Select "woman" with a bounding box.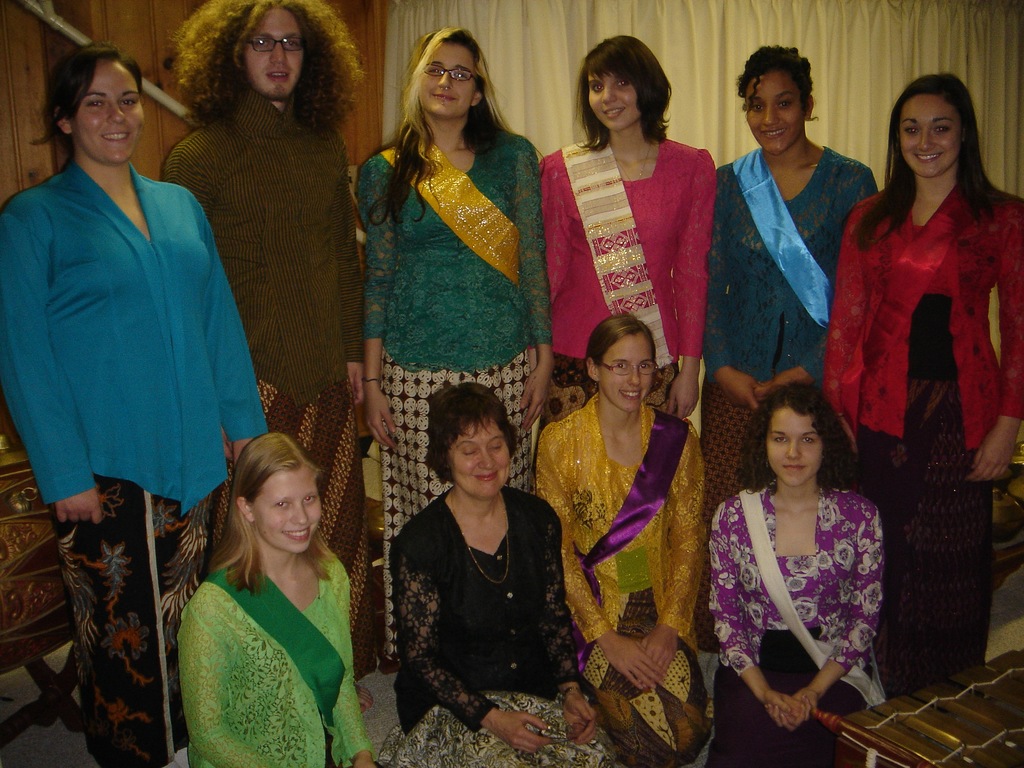
(530, 26, 719, 433).
